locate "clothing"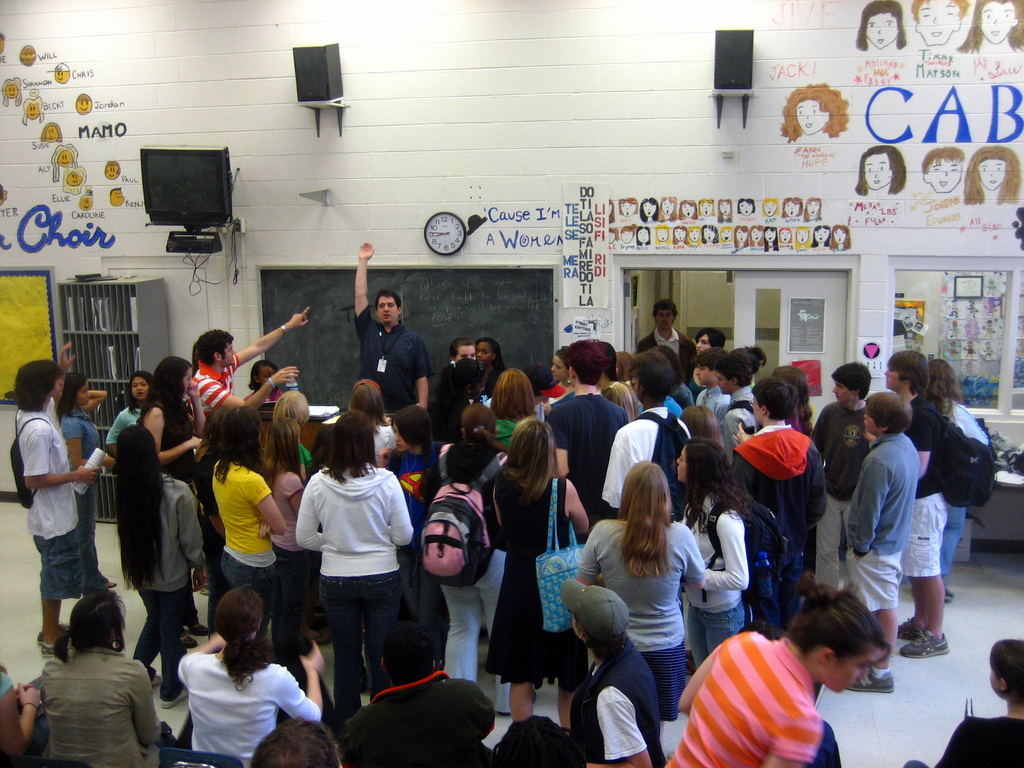
728, 423, 831, 620
